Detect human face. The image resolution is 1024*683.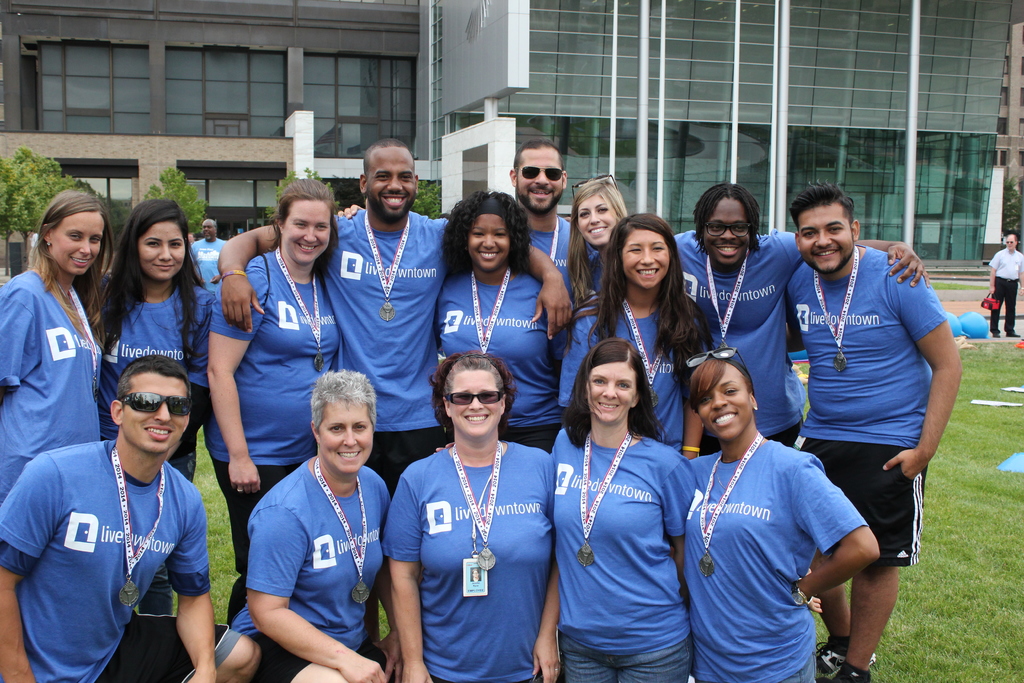
left=445, top=368, right=501, bottom=434.
